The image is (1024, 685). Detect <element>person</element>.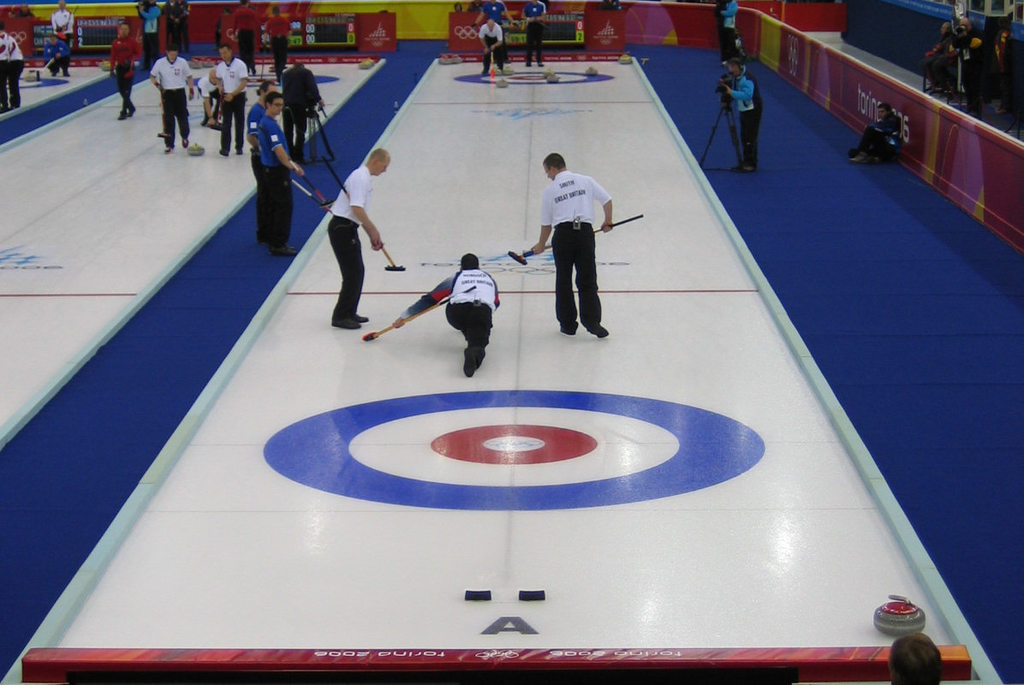
Detection: l=846, t=103, r=906, b=165.
